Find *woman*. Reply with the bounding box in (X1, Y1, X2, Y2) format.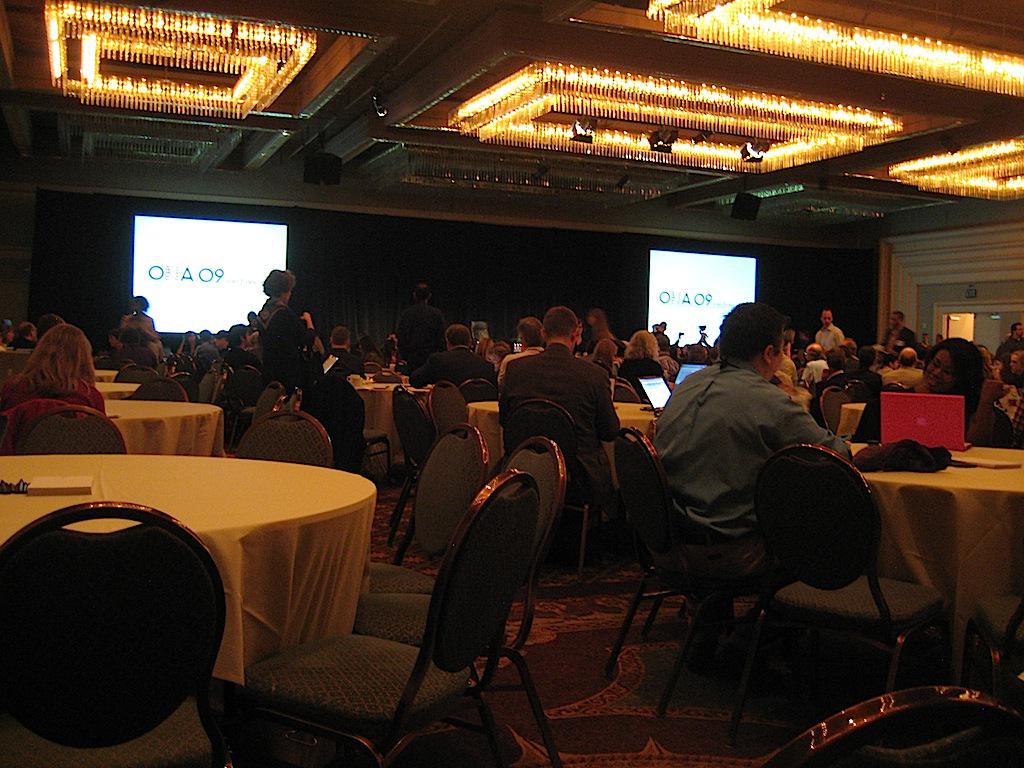
(478, 338, 502, 372).
